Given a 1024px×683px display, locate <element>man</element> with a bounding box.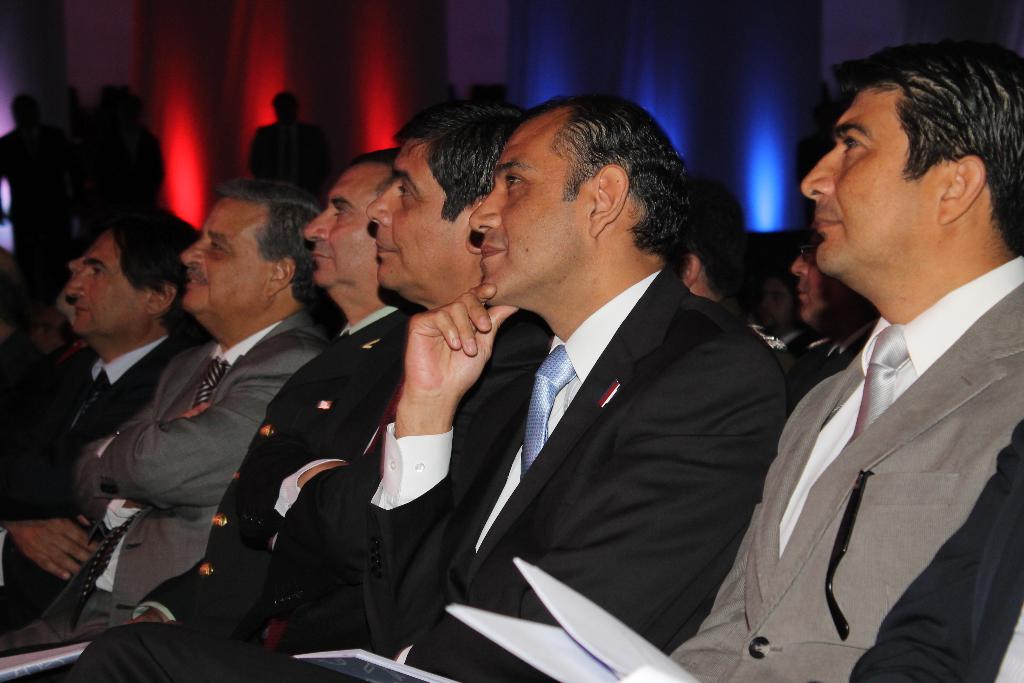
Located: box(785, 226, 884, 379).
